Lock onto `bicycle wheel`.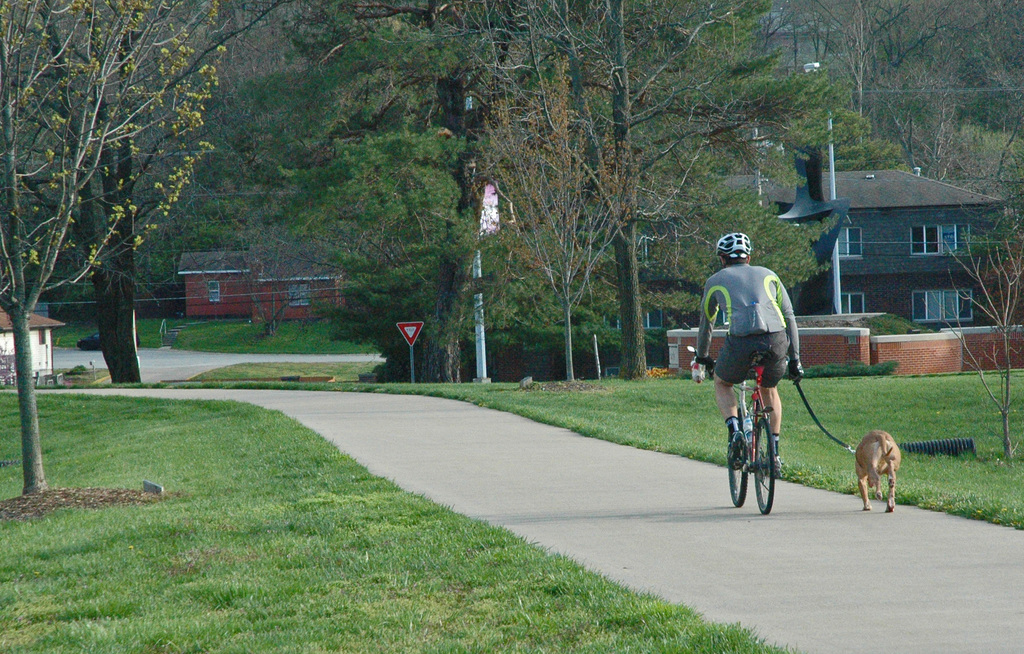
Locked: box(729, 408, 754, 505).
